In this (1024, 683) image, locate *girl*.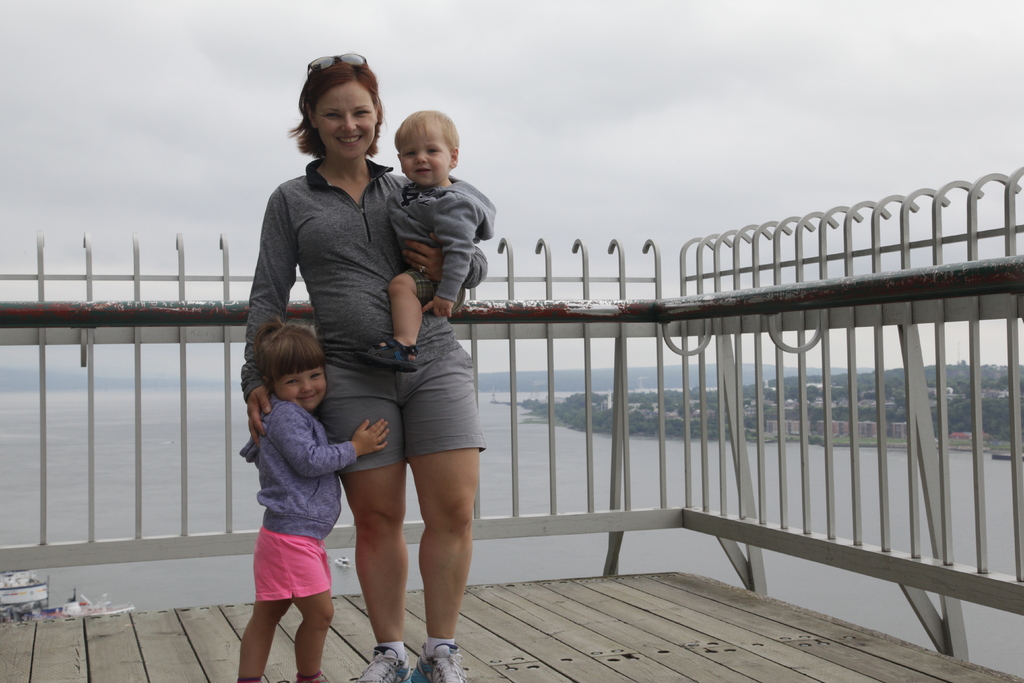
Bounding box: (241, 60, 484, 682).
